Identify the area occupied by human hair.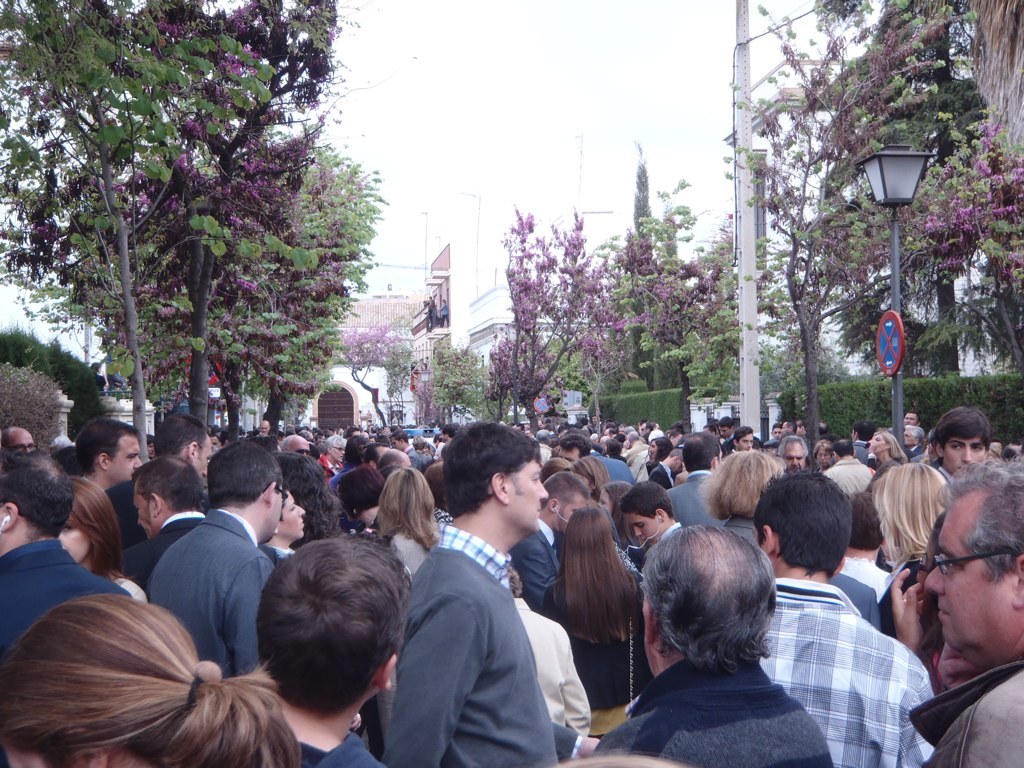
Area: select_region(558, 432, 591, 455).
